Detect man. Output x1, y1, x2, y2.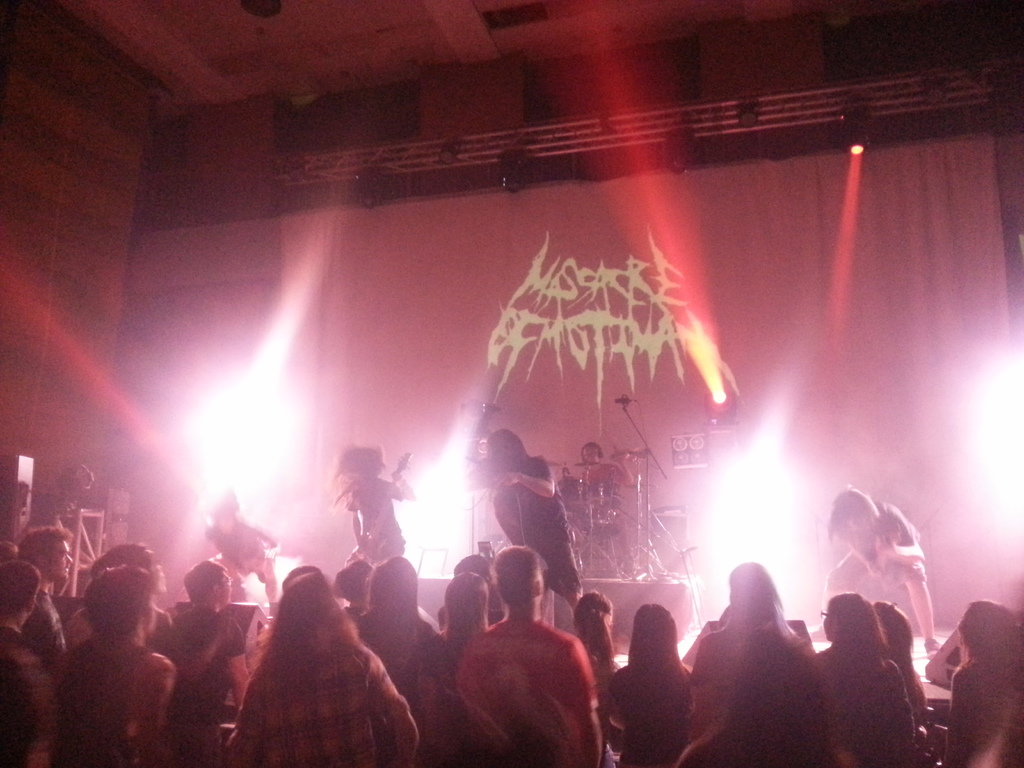
436, 572, 609, 765.
